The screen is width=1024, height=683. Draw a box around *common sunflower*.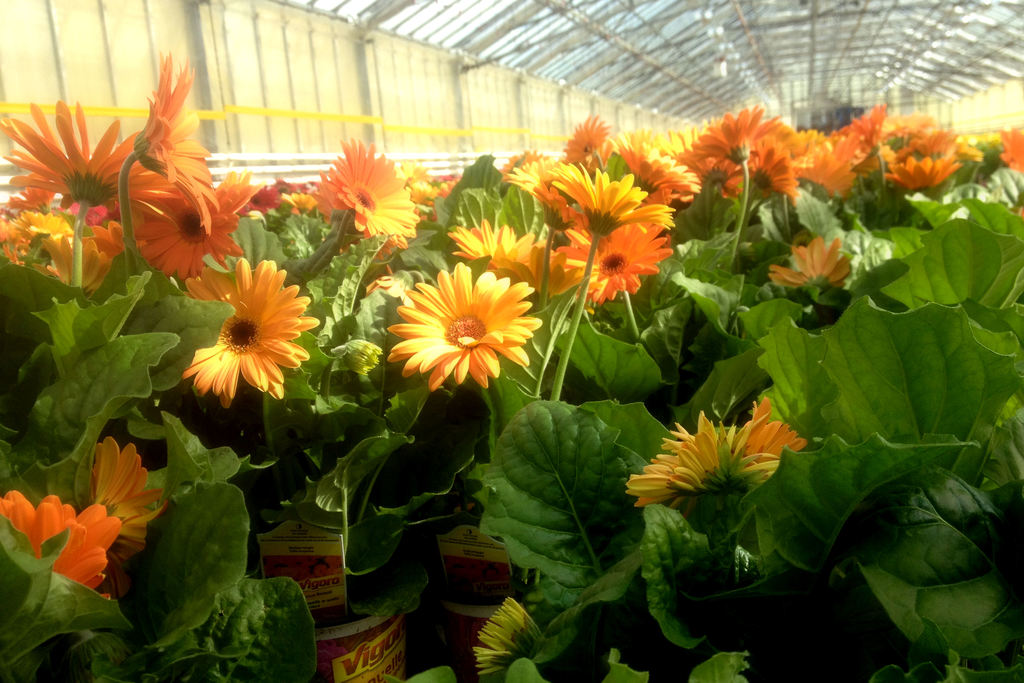
locate(689, 113, 791, 179).
